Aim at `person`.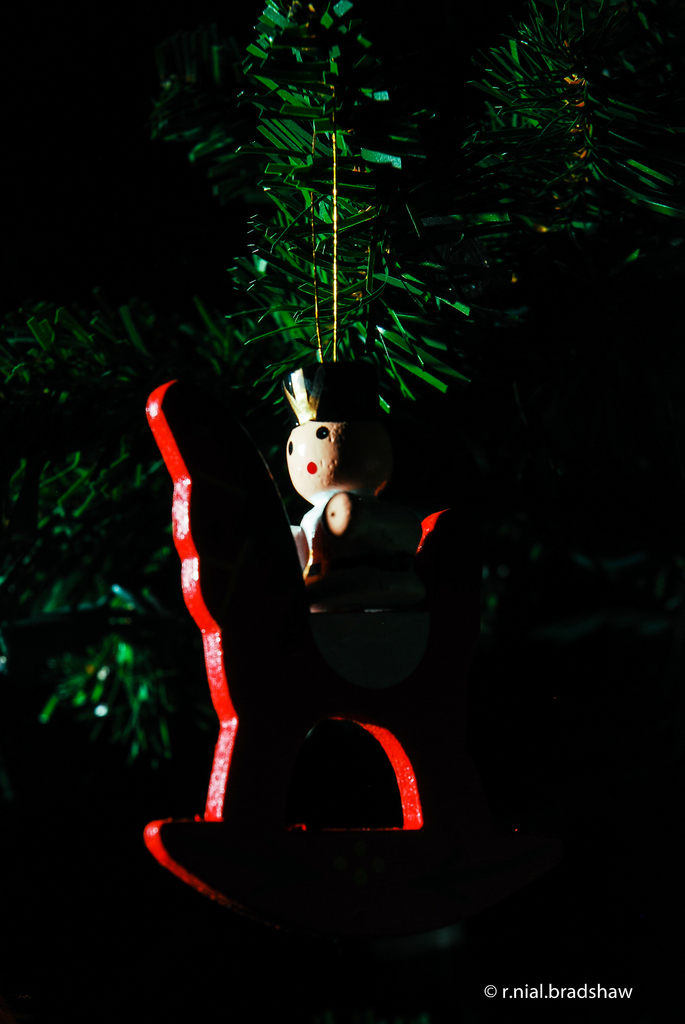
Aimed at 282, 356, 403, 612.
